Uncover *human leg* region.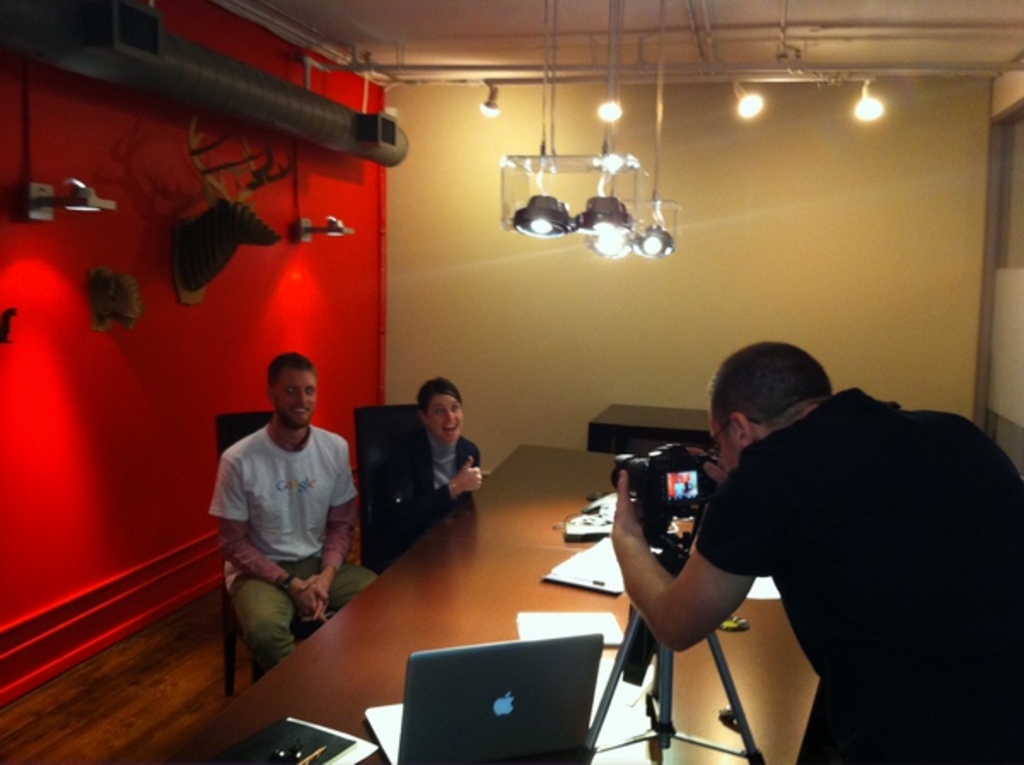
Uncovered: bbox=[312, 557, 370, 604].
